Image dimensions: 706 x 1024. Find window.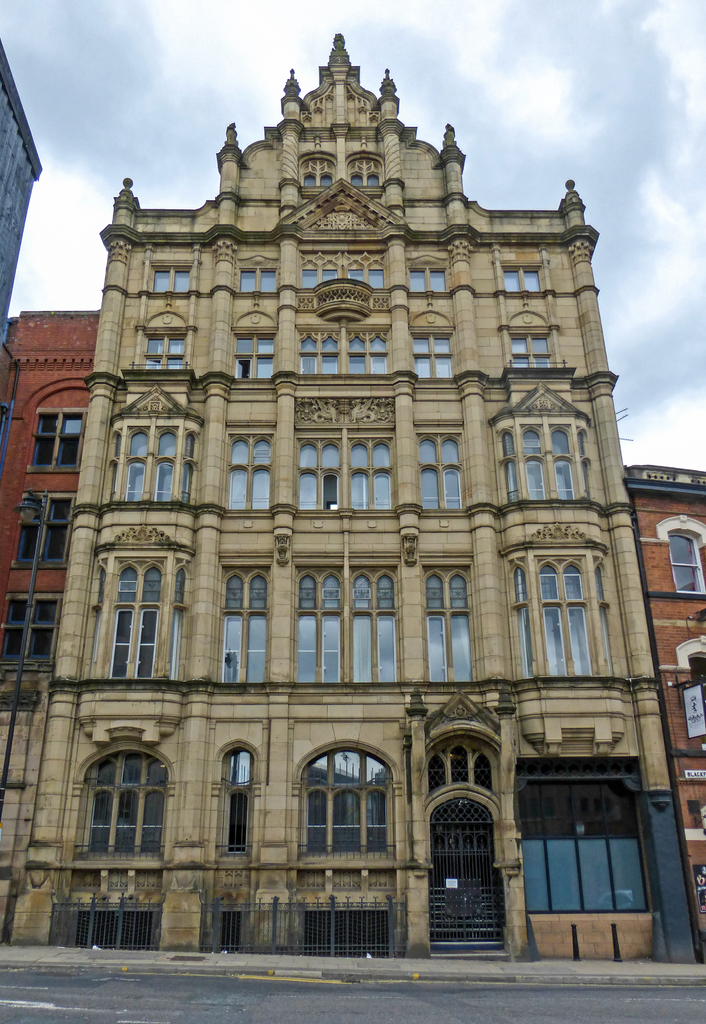
x1=306 y1=754 x2=389 y2=860.
